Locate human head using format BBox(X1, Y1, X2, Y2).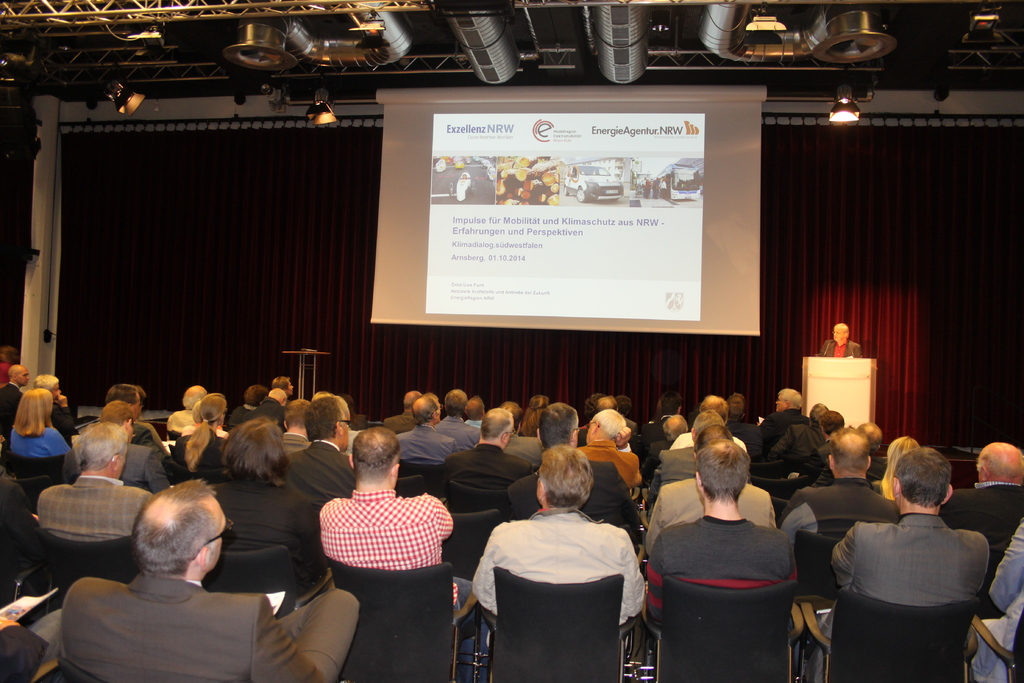
BBox(513, 404, 538, 436).
